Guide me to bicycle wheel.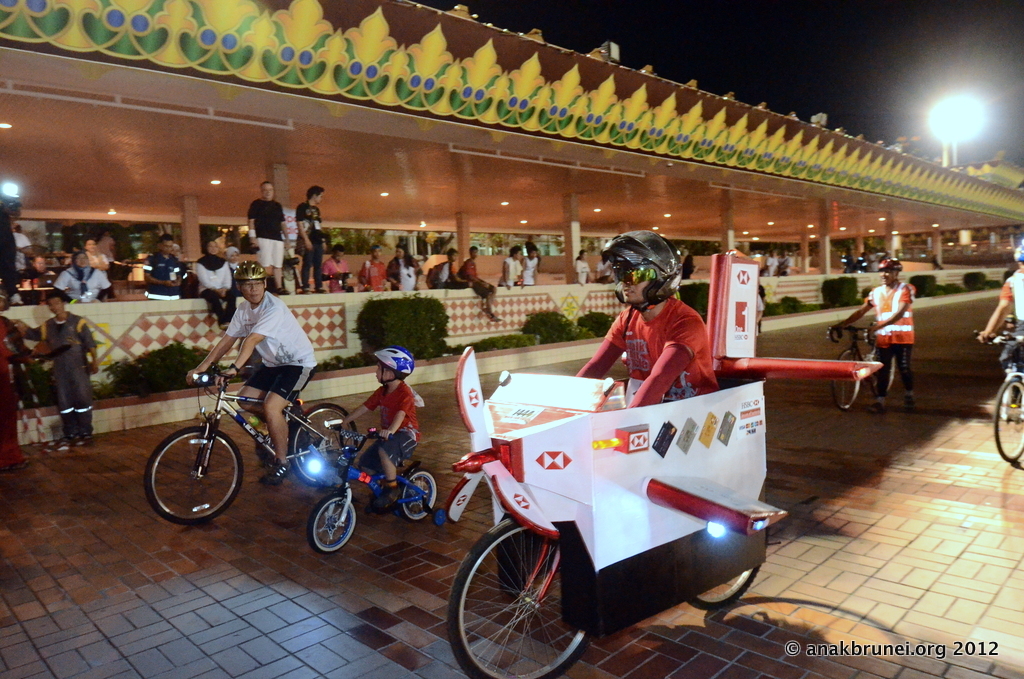
Guidance: select_region(292, 400, 358, 486).
